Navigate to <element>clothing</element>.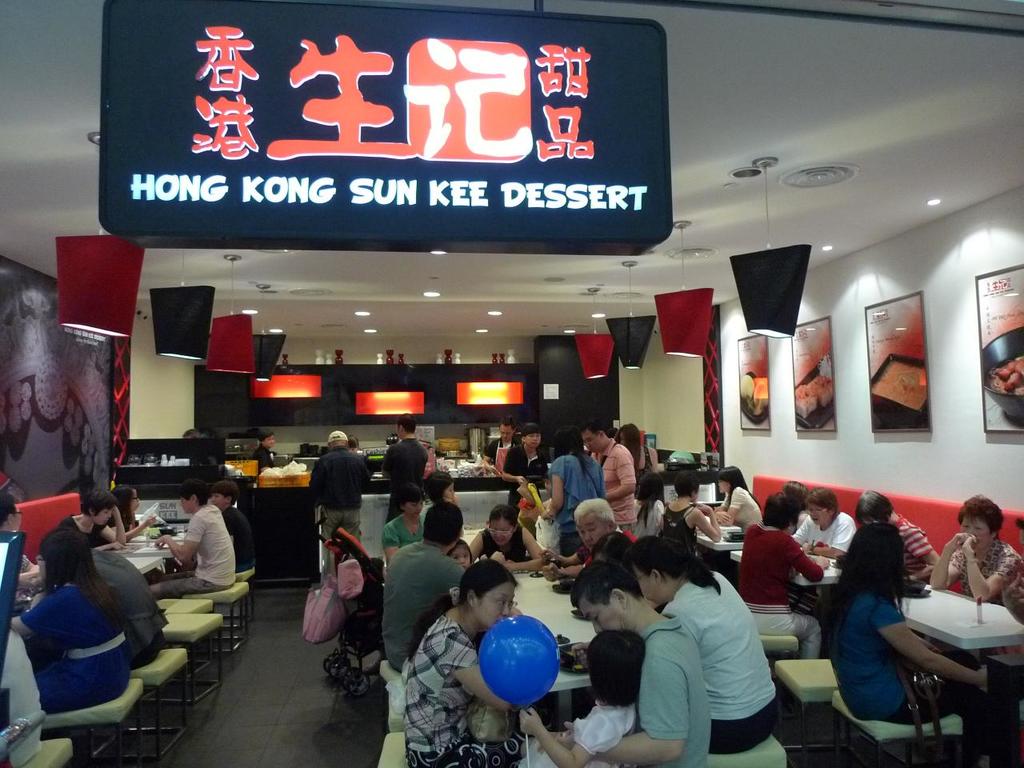
Navigation target: {"left": 402, "top": 610, "right": 524, "bottom": 767}.
